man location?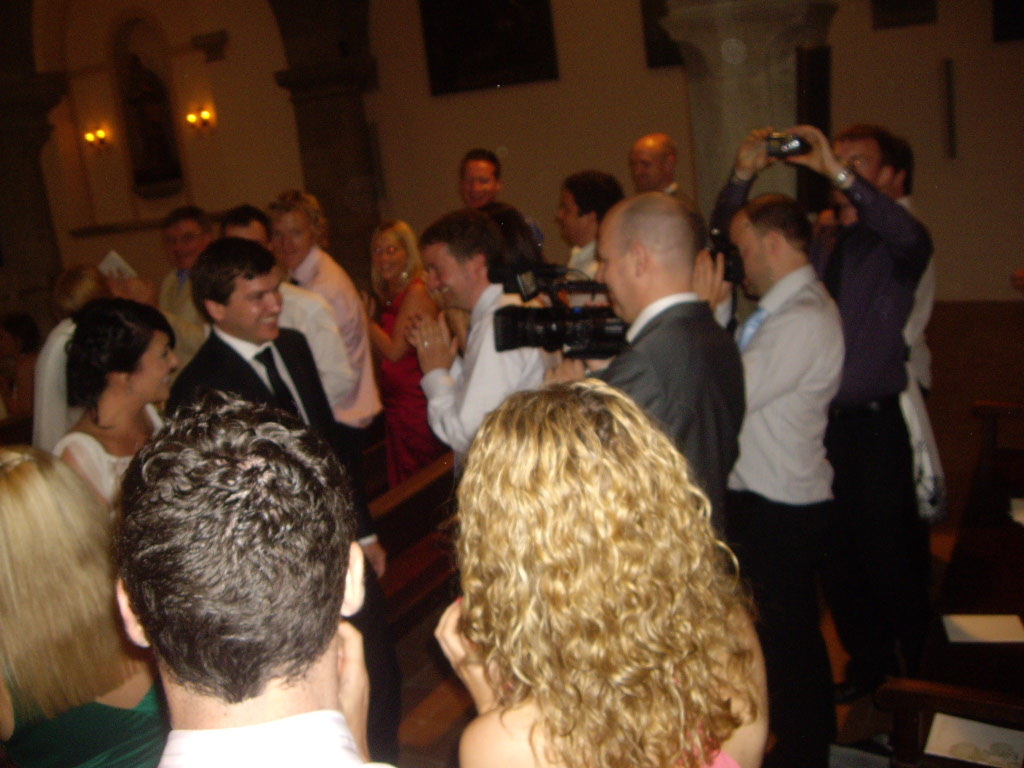
(x1=548, y1=173, x2=622, y2=309)
